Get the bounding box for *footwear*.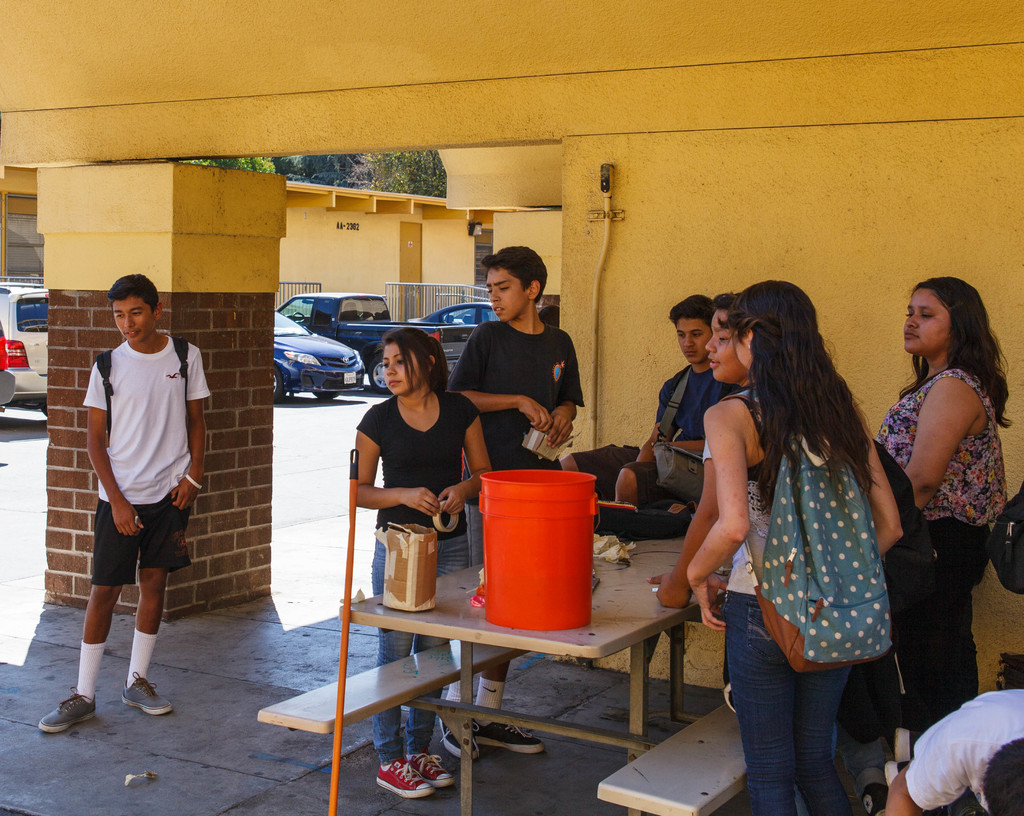
(x1=408, y1=755, x2=450, y2=786).
